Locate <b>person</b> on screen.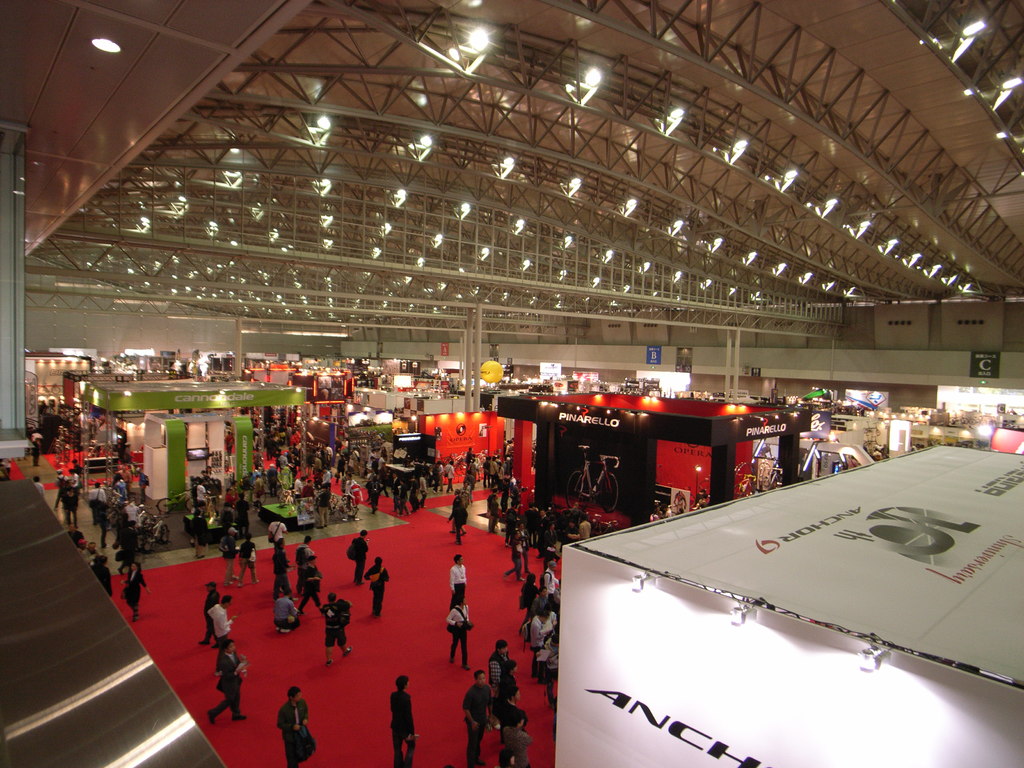
On screen at 278,684,319,767.
